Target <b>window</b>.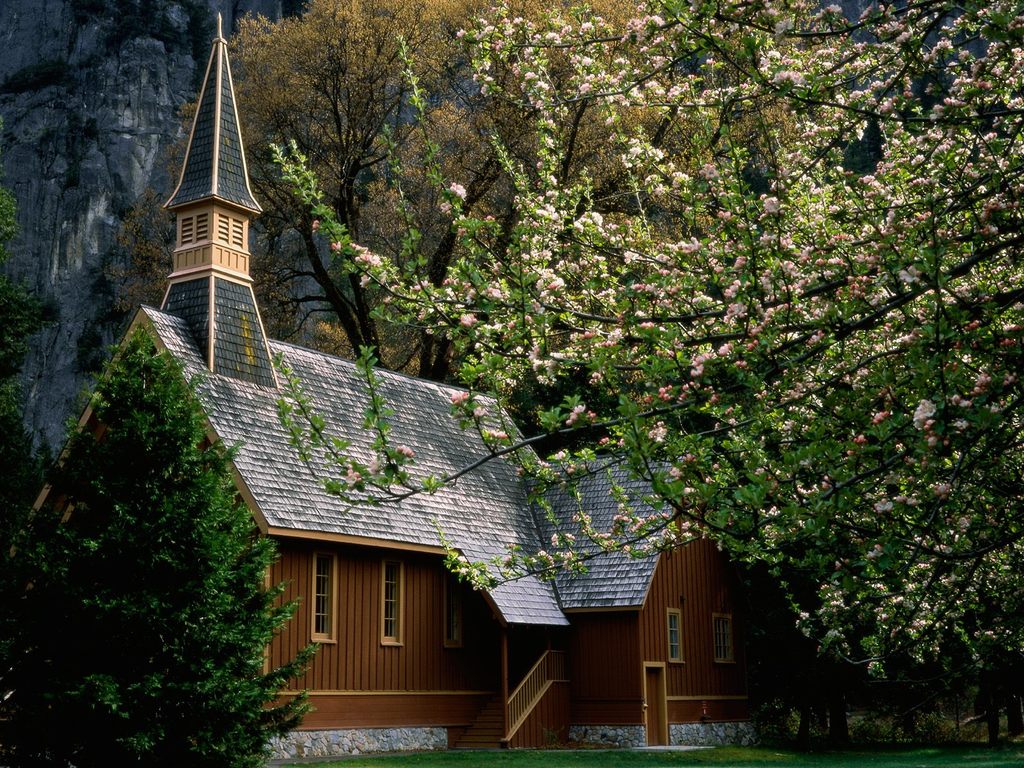
Target region: {"x1": 660, "y1": 600, "x2": 689, "y2": 668}.
